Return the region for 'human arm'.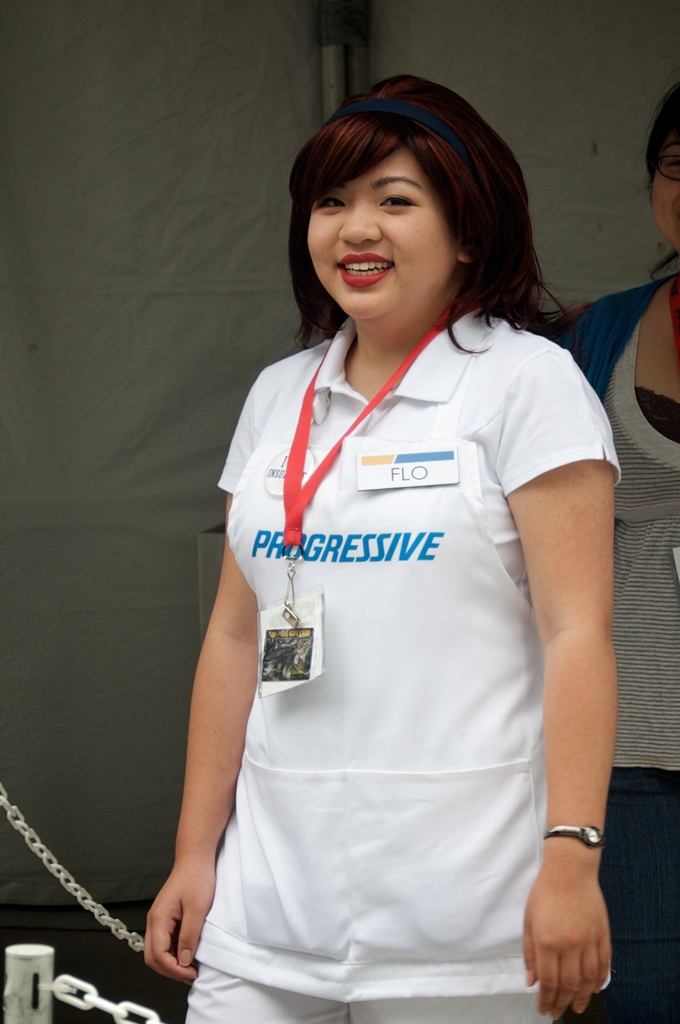
crop(500, 322, 647, 1023).
